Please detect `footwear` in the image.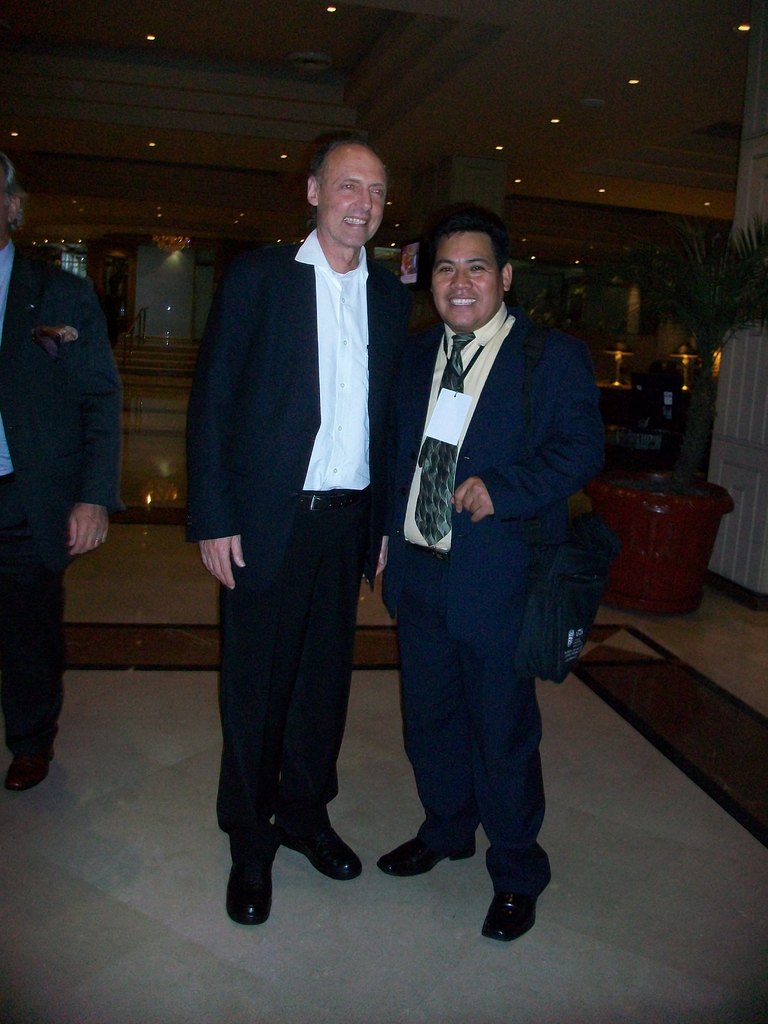
crop(2, 735, 65, 790).
